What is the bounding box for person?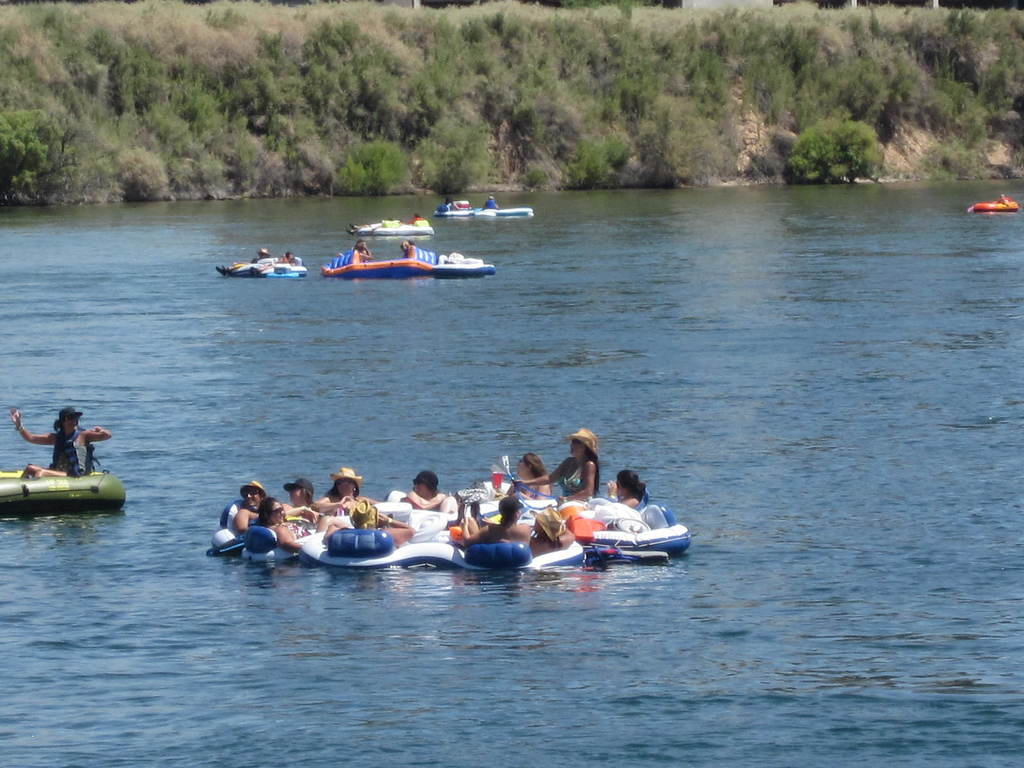
604:471:647:508.
